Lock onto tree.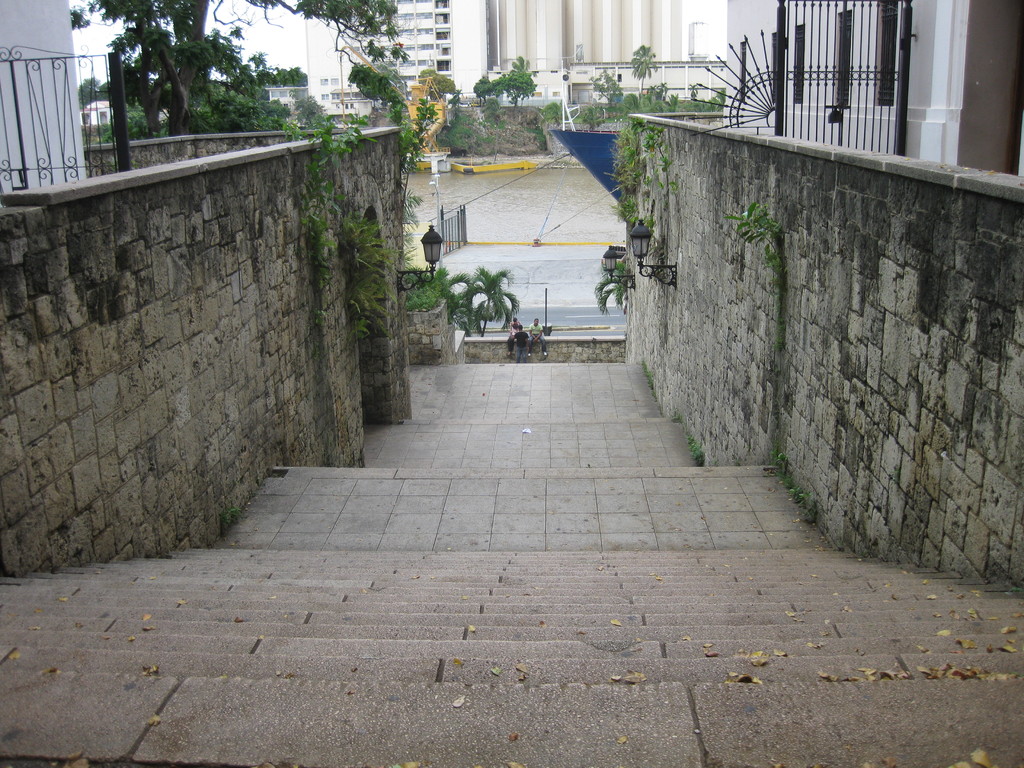
Locked: 473:78:486:108.
